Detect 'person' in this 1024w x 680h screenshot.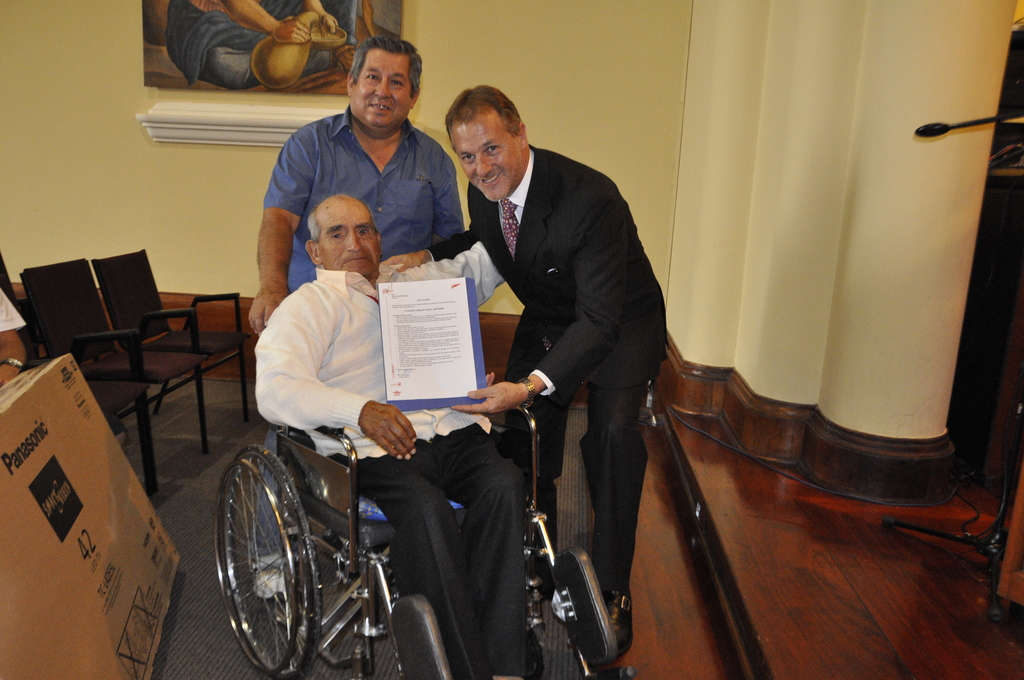
Detection: bbox=(250, 190, 529, 679).
